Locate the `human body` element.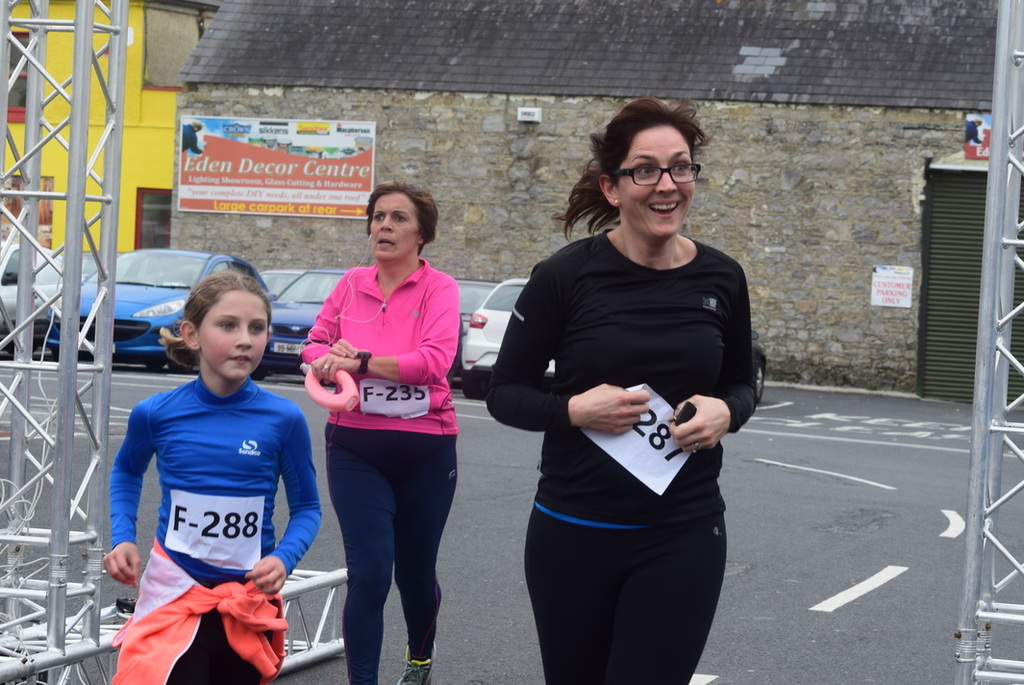
Element bbox: {"left": 288, "top": 196, "right": 462, "bottom": 668}.
